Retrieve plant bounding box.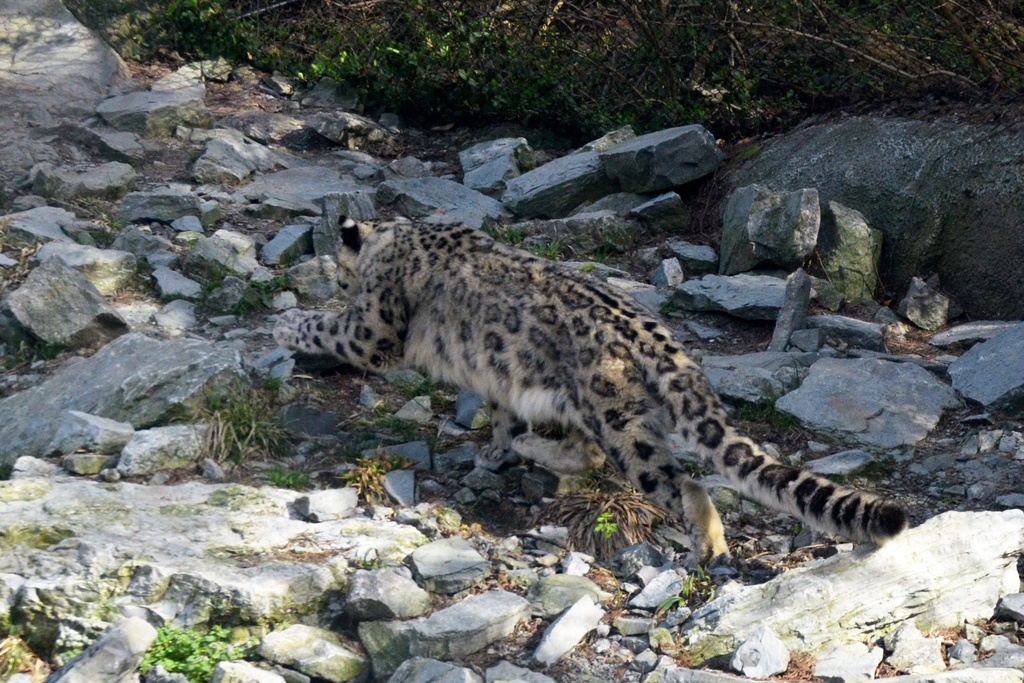
Bounding box: detection(0, 623, 40, 679).
